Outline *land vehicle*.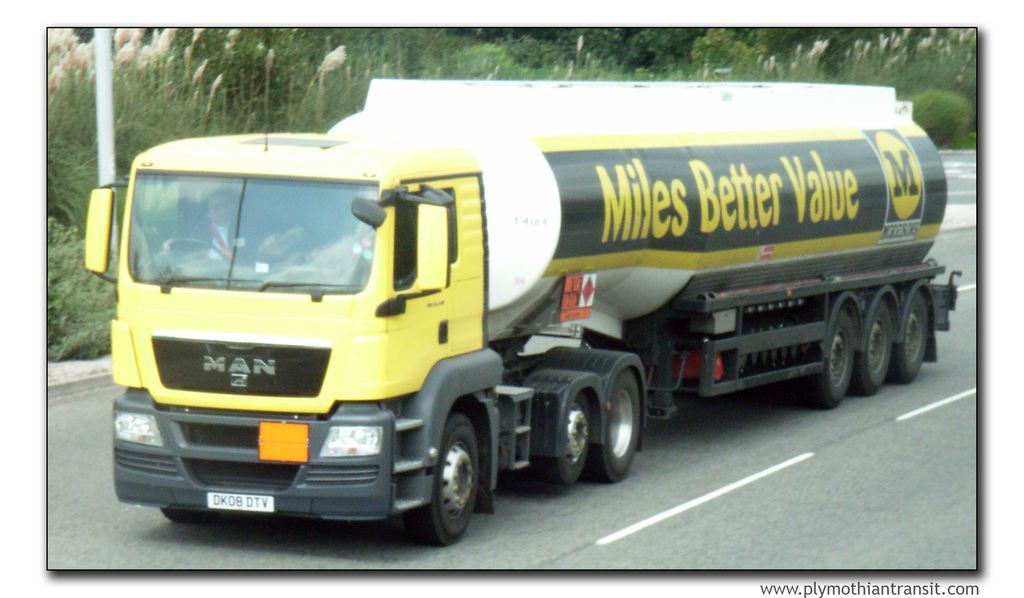
Outline: BBox(83, 84, 964, 545).
